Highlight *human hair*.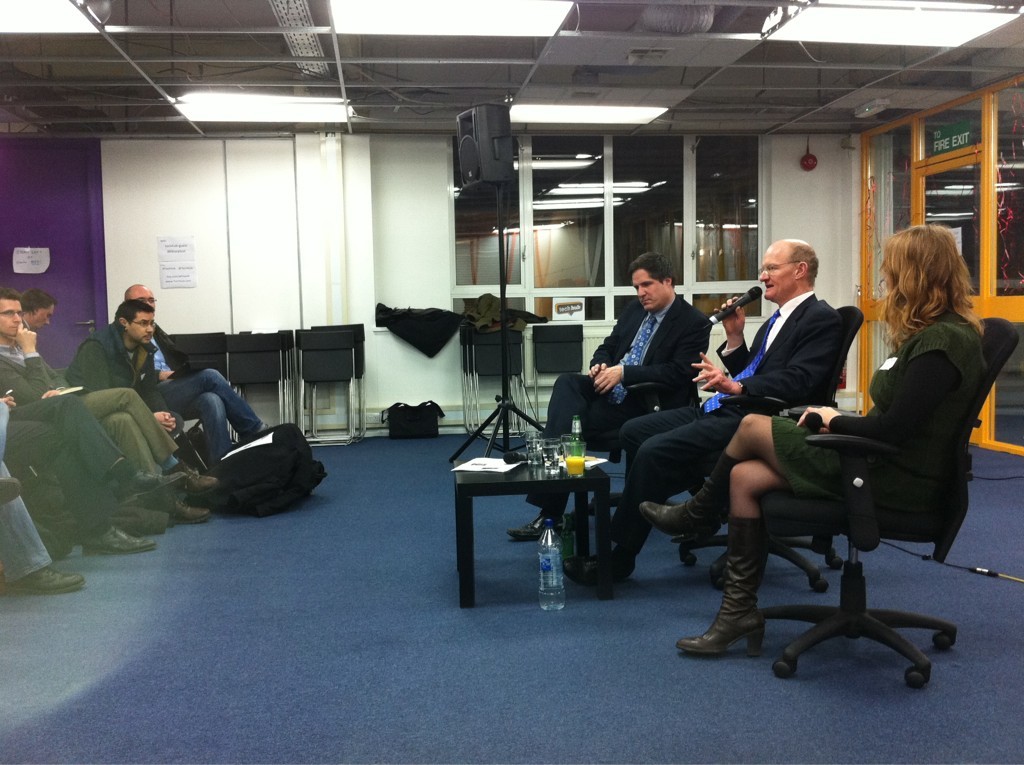
Highlighted region: region(17, 287, 59, 316).
